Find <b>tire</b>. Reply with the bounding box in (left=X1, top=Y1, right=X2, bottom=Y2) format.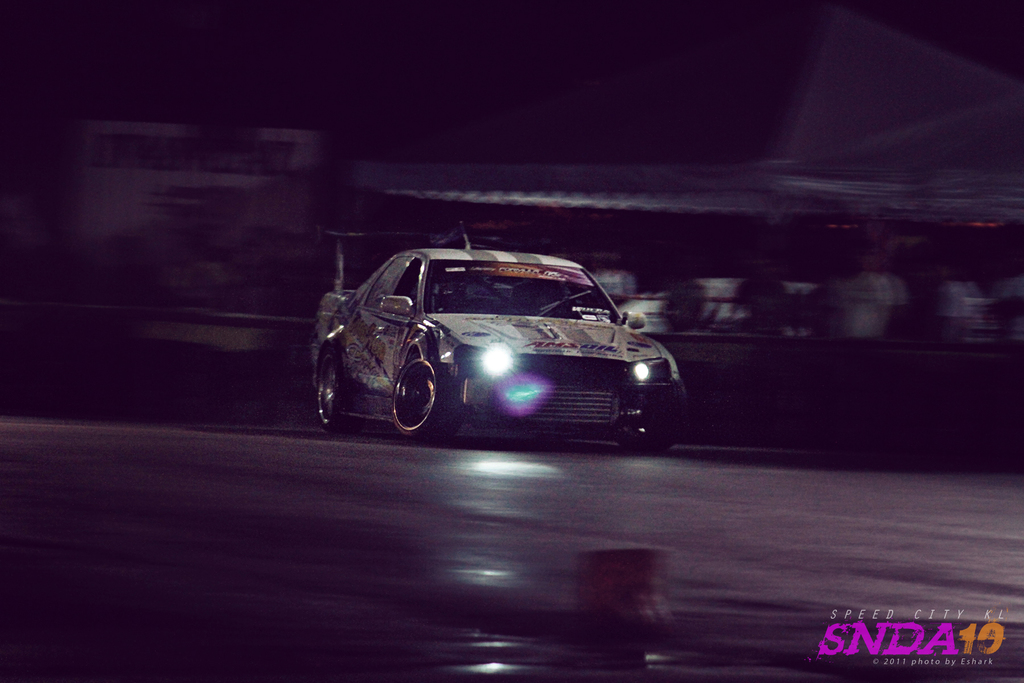
(left=385, top=345, right=445, bottom=439).
